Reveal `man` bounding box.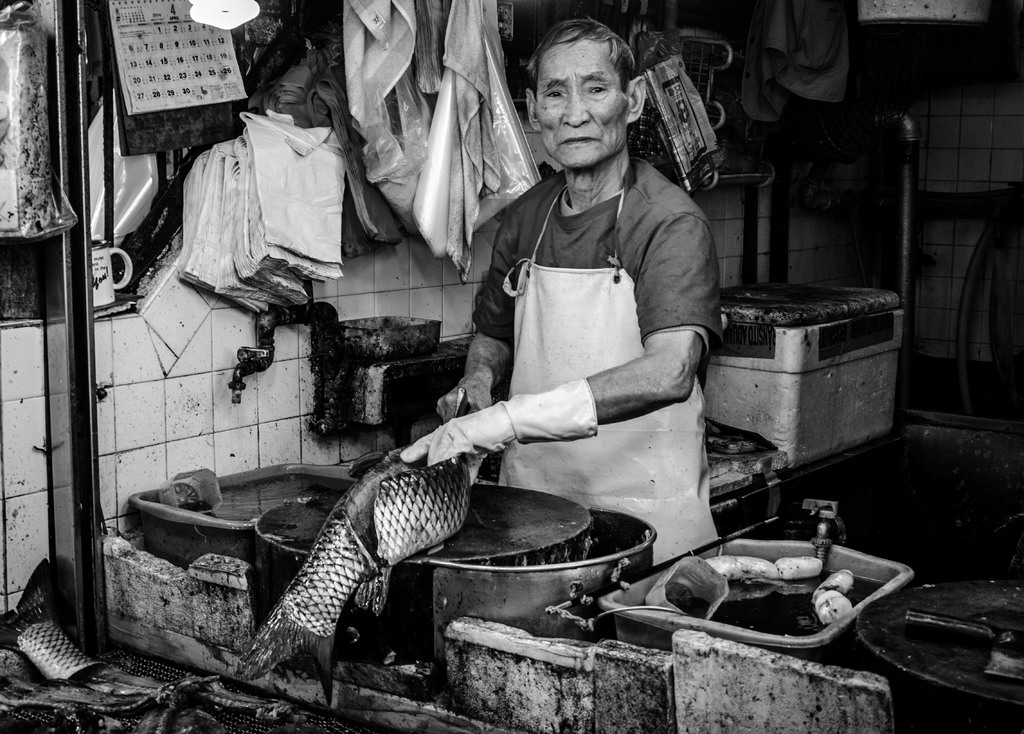
Revealed: pyautogui.locateOnScreen(431, 42, 740, 541).
